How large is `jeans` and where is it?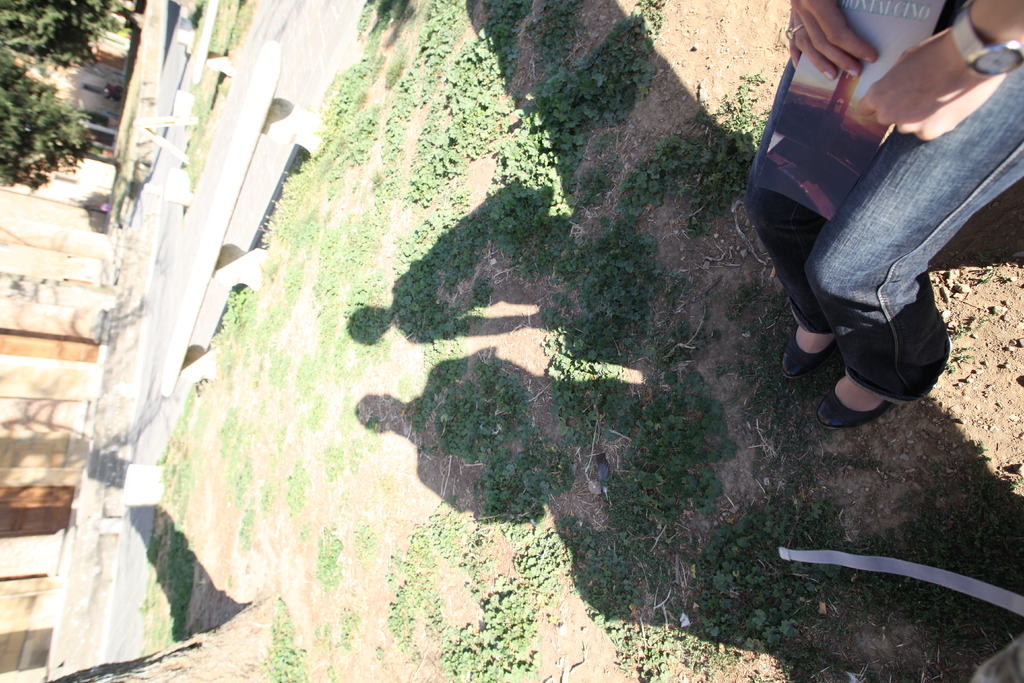
Bounding box: x1=775, y1=89, x2=1016, y2=420.
